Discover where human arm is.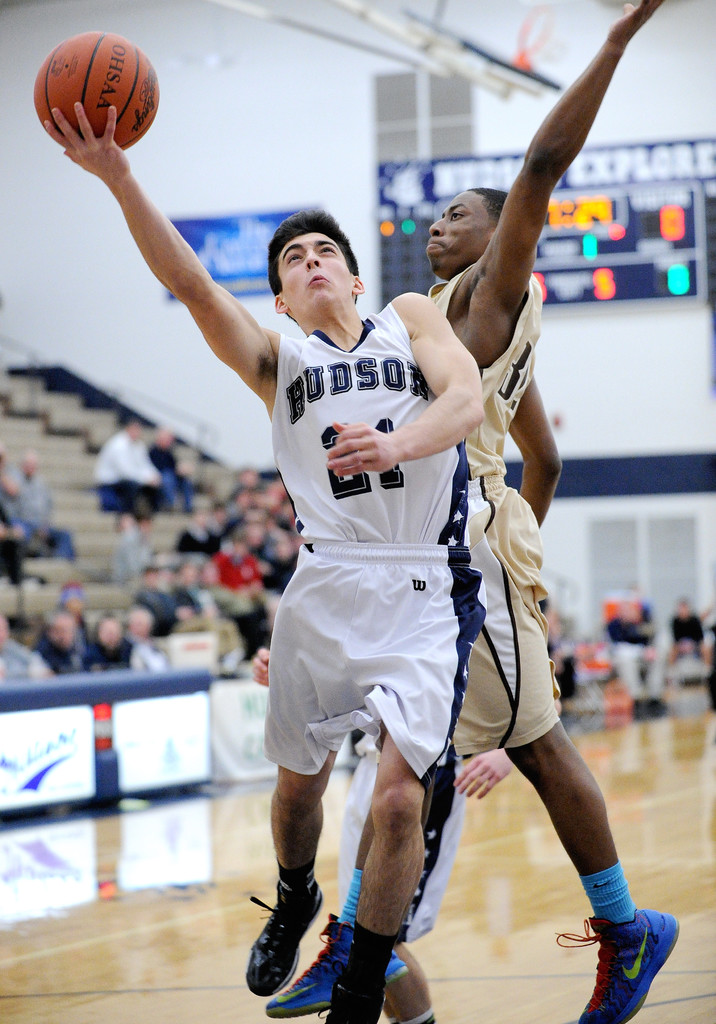
Discovered at <region>505, 323, 566, 543</region>.
